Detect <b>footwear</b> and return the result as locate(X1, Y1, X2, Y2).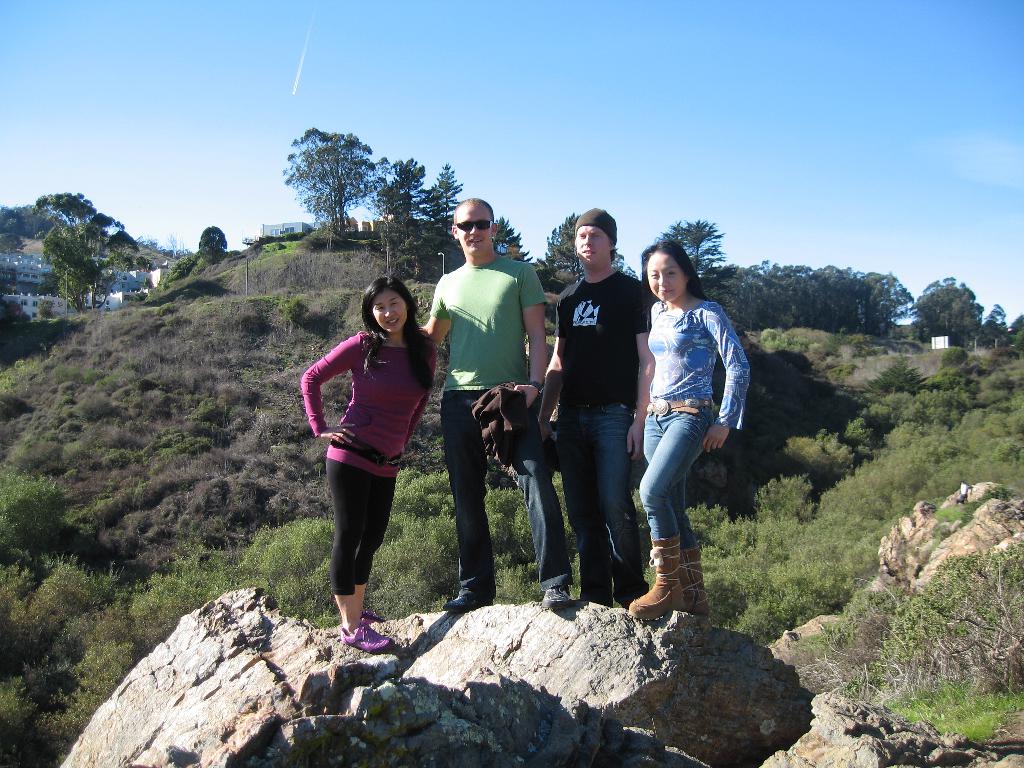
locate(364, 609, 381, 625).
